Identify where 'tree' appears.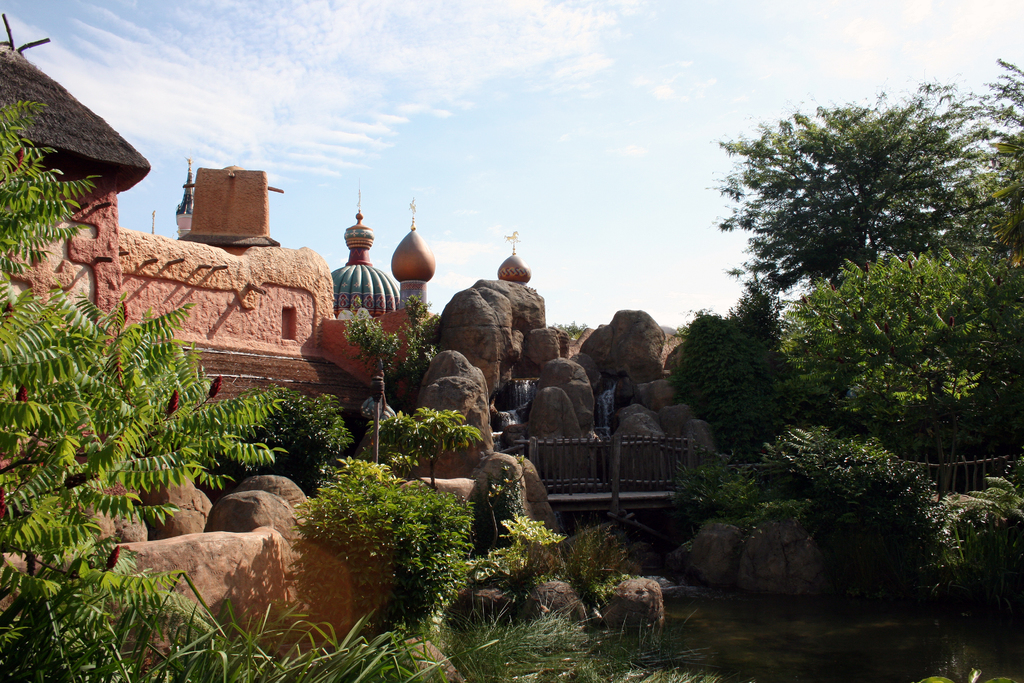
Appears at pyautogui.locateOnScreen(781, 251, 1023, 427).
